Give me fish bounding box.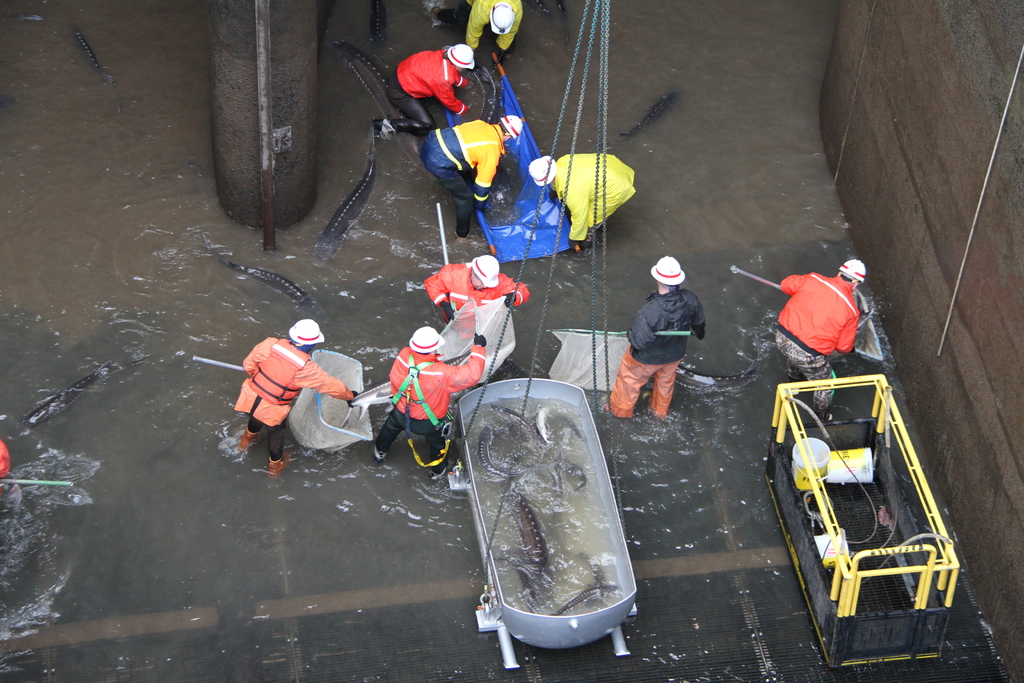
rect(70, 28, 109, 81).
